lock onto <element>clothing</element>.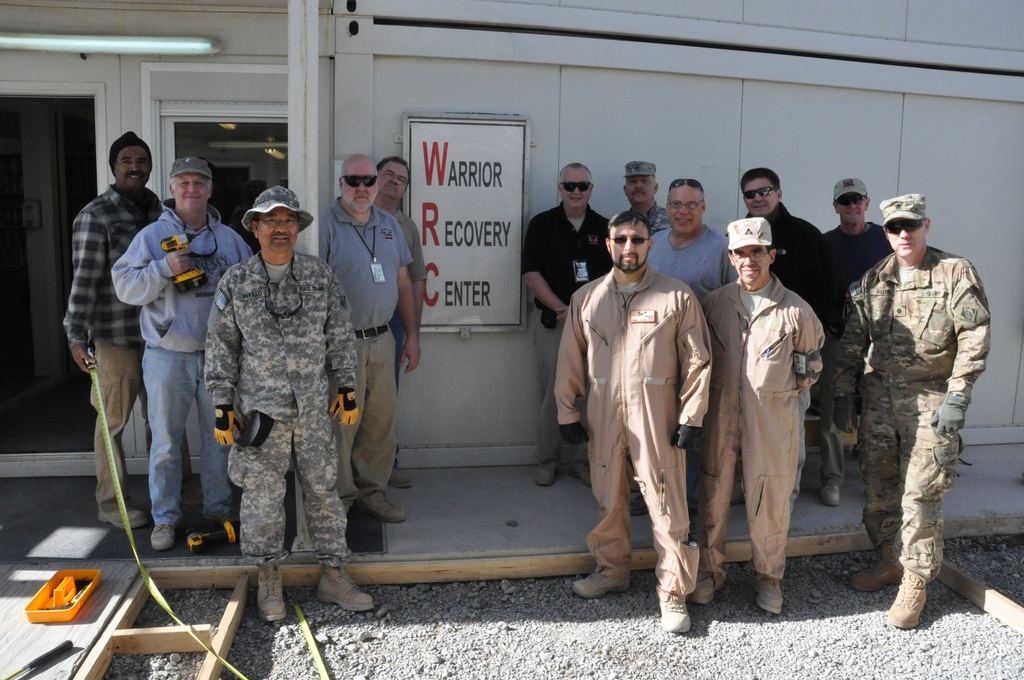
Locked: 826, 197, 997, 622.
